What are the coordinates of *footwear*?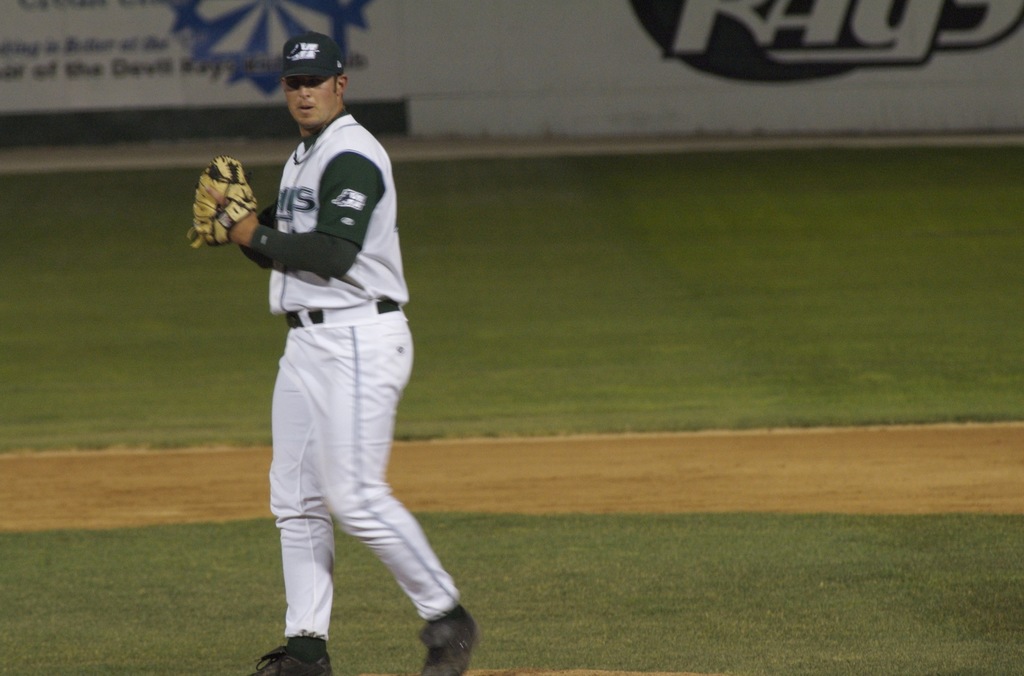
{"left": 252, "top": 646, "right": 331, "bottom": 675}.
